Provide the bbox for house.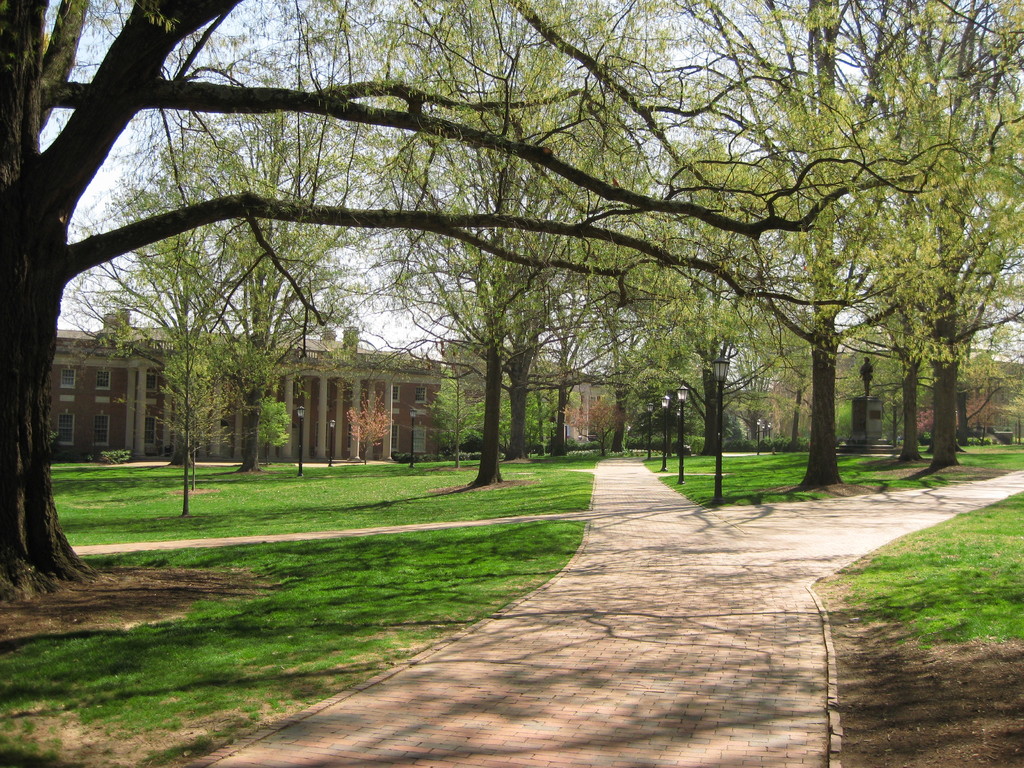
(x1=454, y1=343, x2=582, y2=476).
